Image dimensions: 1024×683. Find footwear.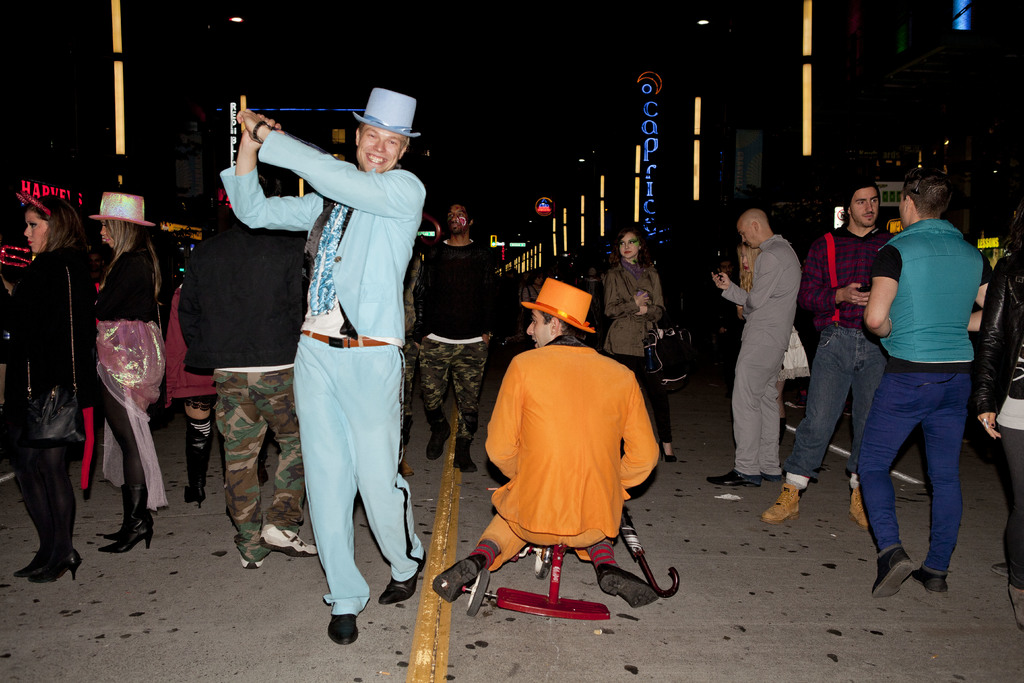
(755,475,807,523).
